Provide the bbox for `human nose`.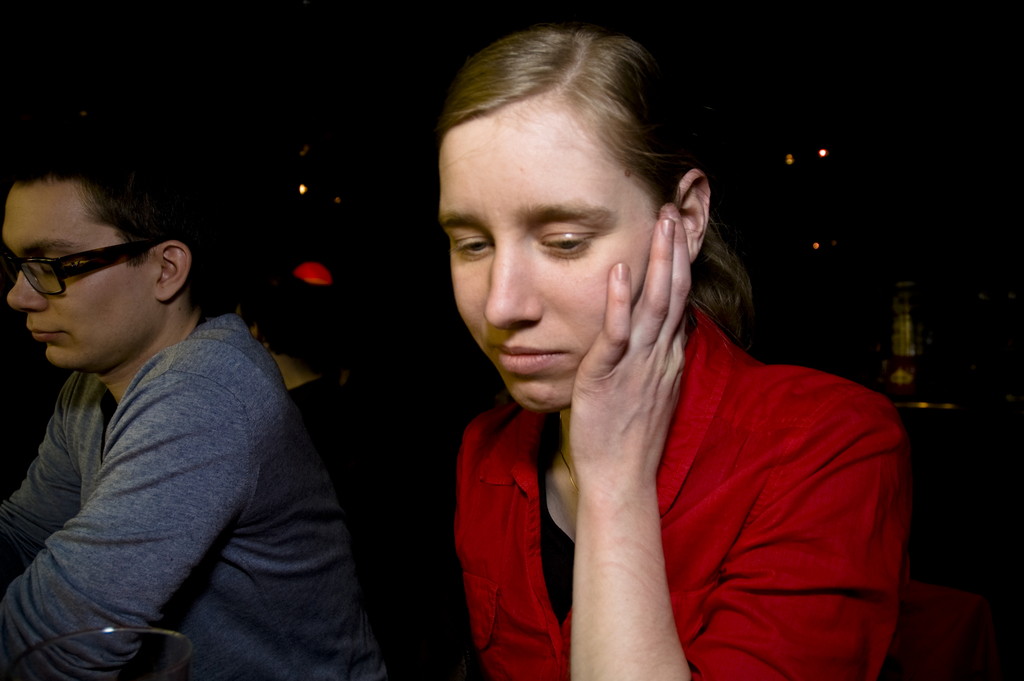
detection(487, 236, 552, 329).
